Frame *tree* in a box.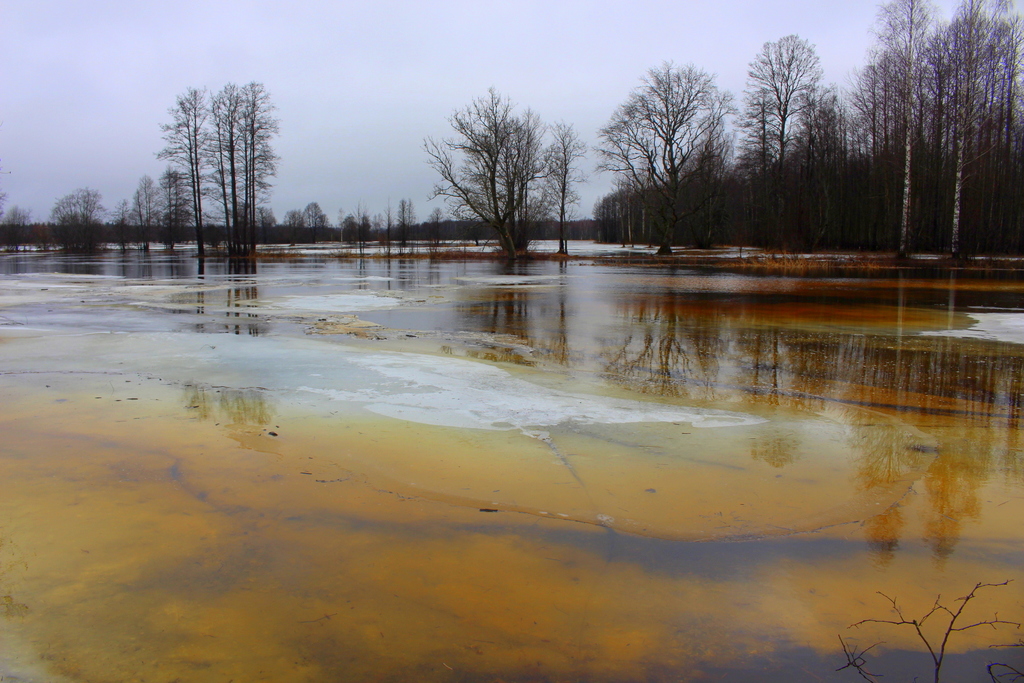
52:189:115:245.
